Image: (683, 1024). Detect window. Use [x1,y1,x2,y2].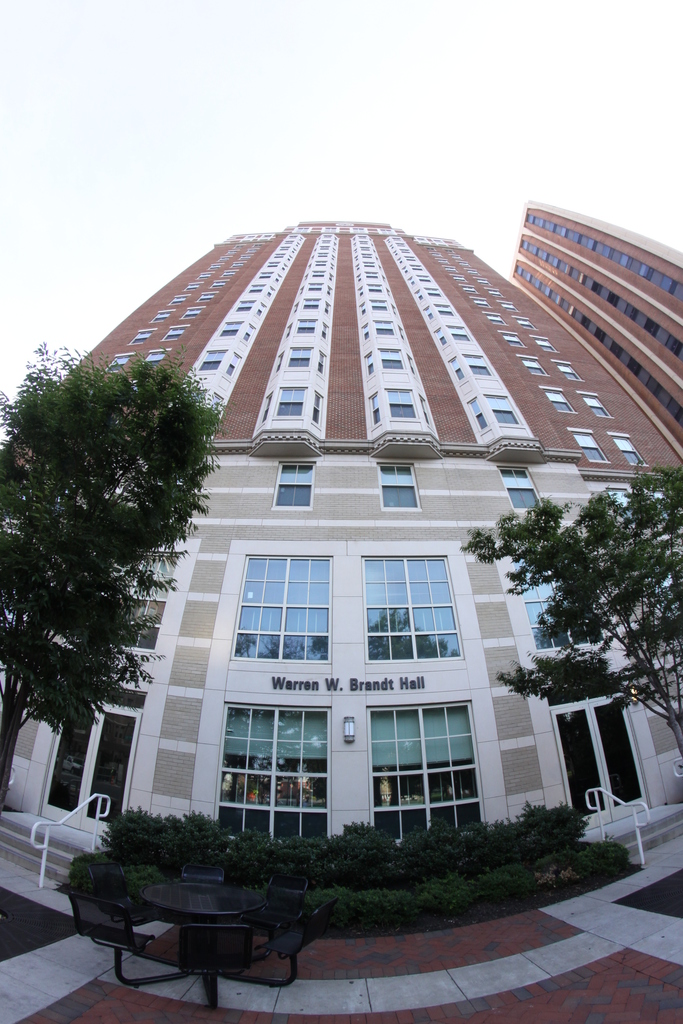
[520,358,550,378].
